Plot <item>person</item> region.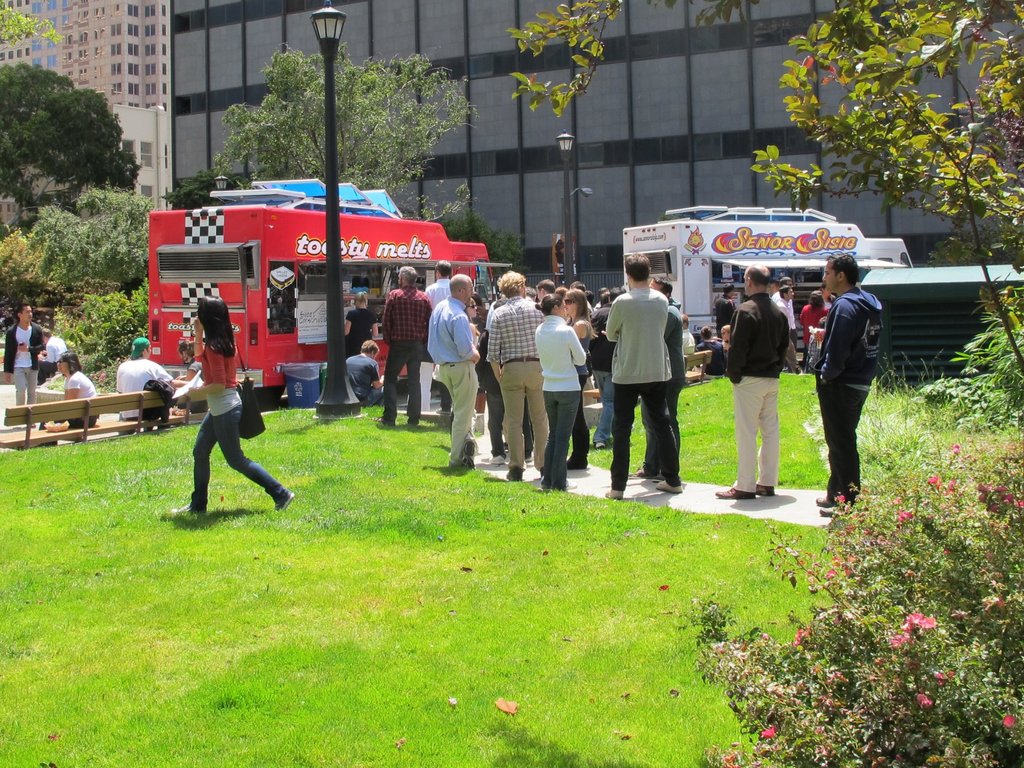
Plotted at select_region(173, 294, 296, 519).
